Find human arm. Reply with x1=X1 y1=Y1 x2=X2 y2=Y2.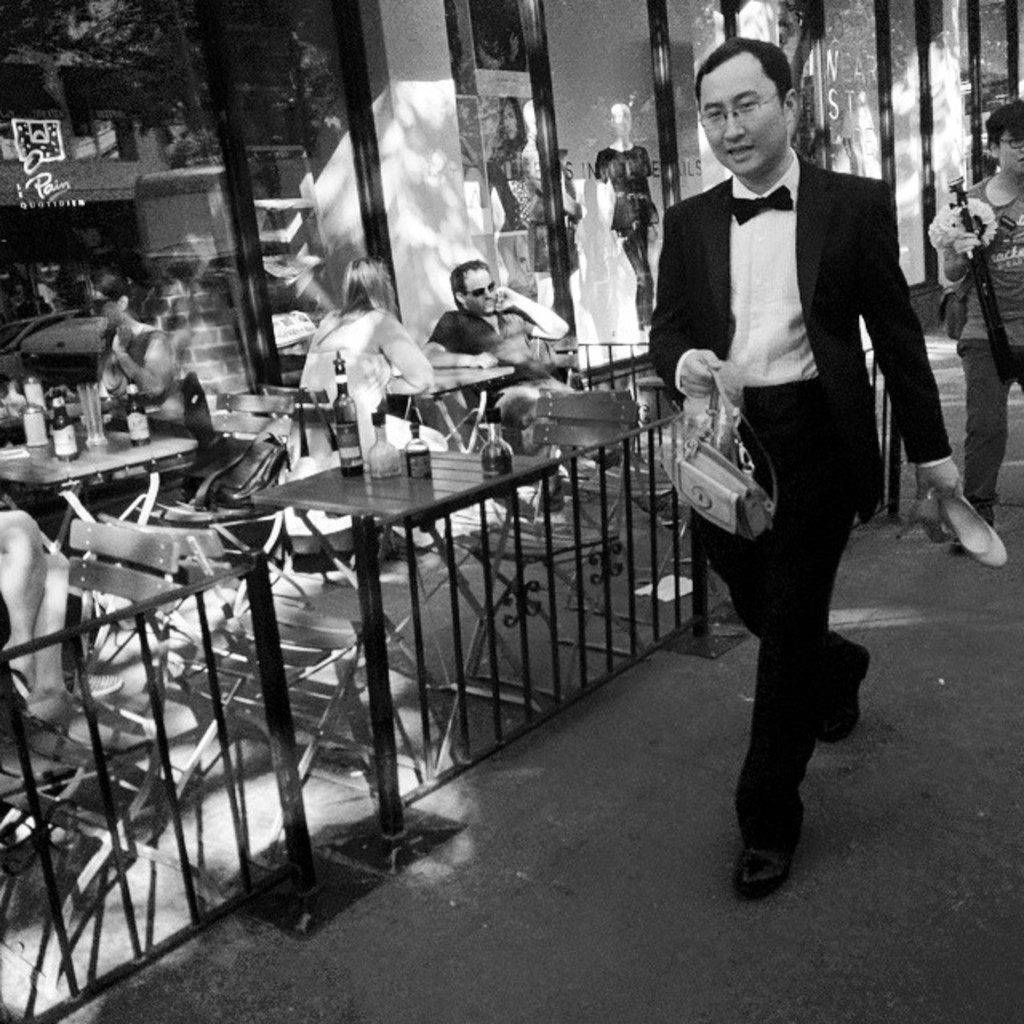
x1=861 y1=186 x2=965 y2=496.
